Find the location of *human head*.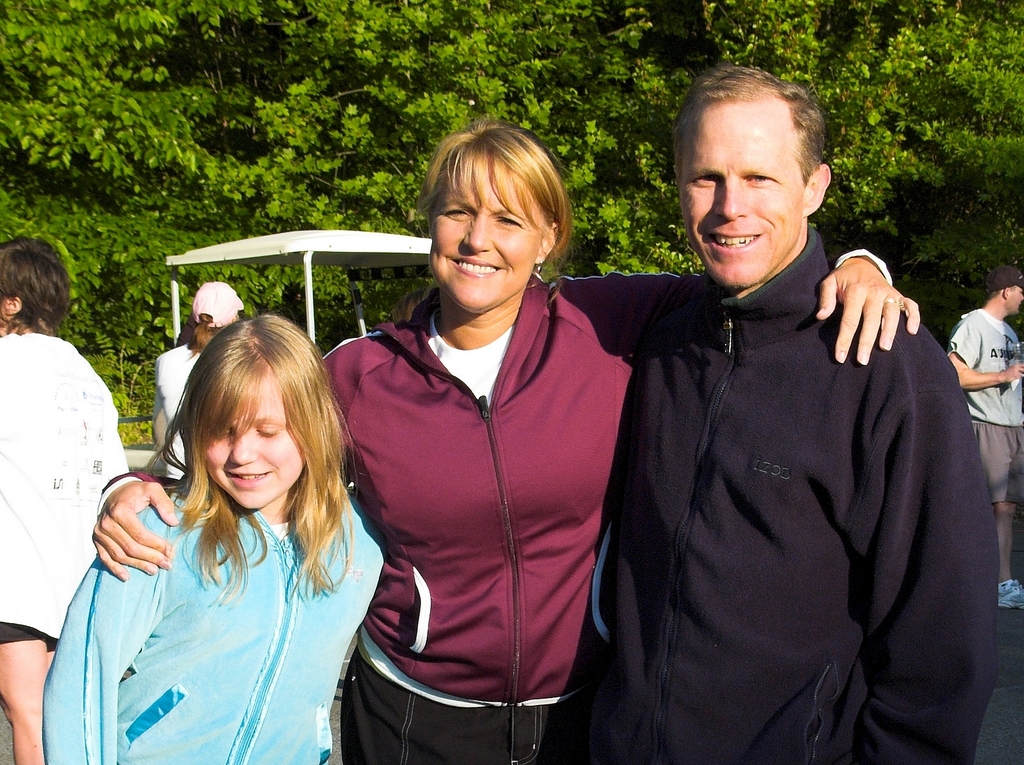
Location: bbox=(983, 263, 1023, 309).
